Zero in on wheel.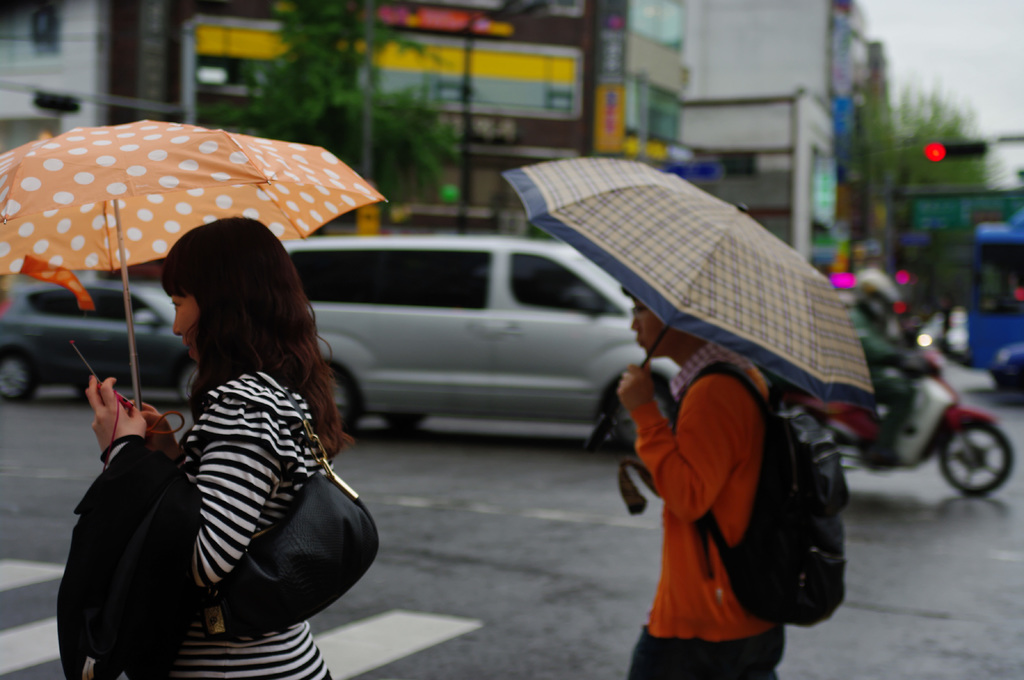
Zeroed in: 180 365 199 405.
